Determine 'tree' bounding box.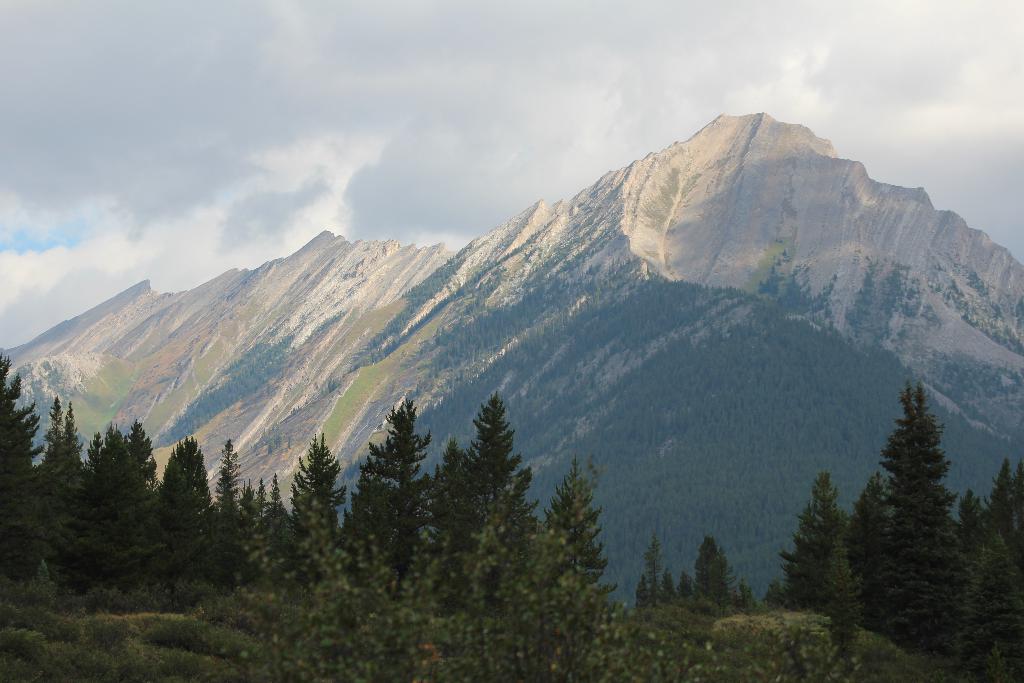
Determined: bbox=(96, 424, 129, 474).
